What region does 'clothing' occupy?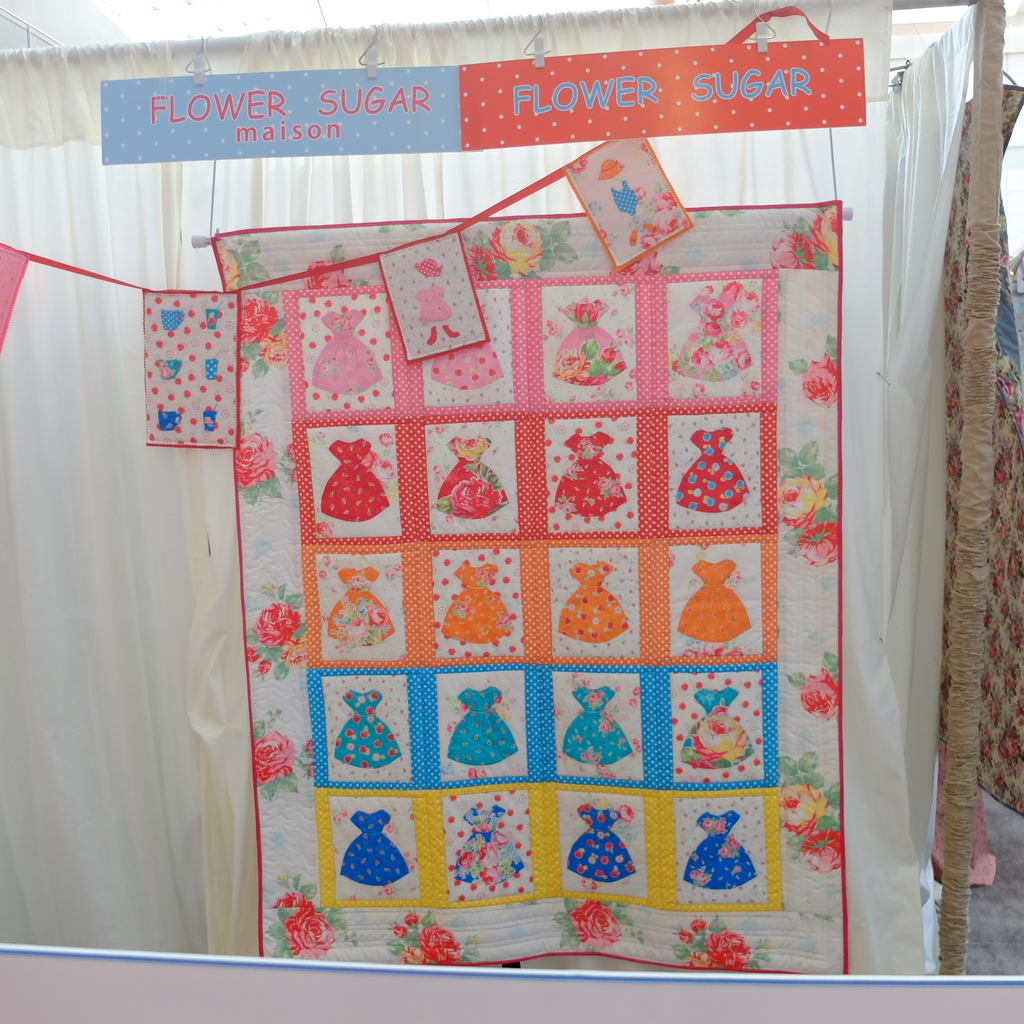
rect(693, 809, 749, 881).
